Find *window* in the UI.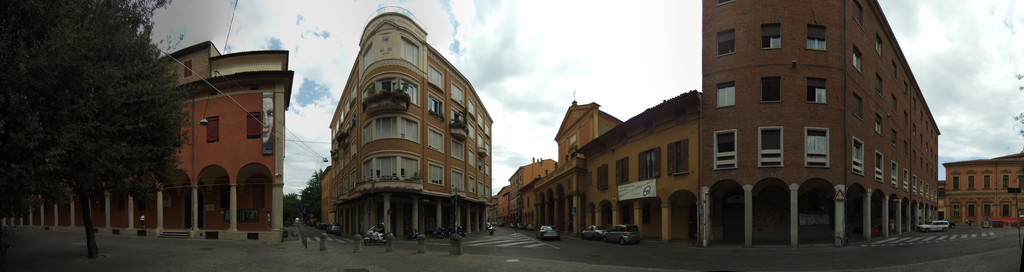
UI element at 476:109:482:127.
